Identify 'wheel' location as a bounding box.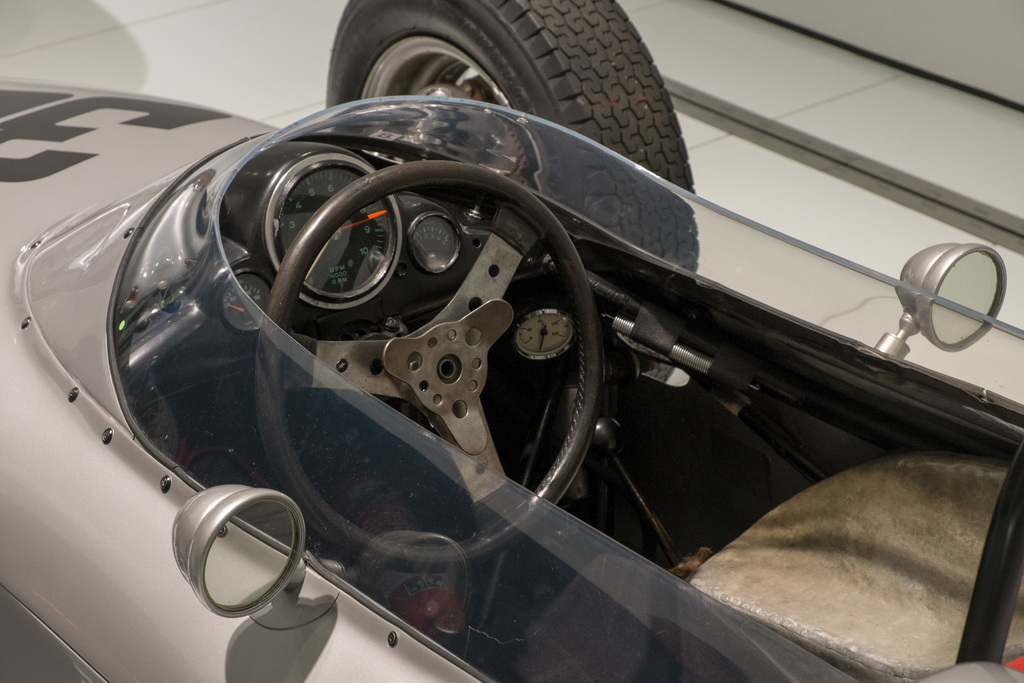
x1=324 y1=0 x2=703 y2=386.
